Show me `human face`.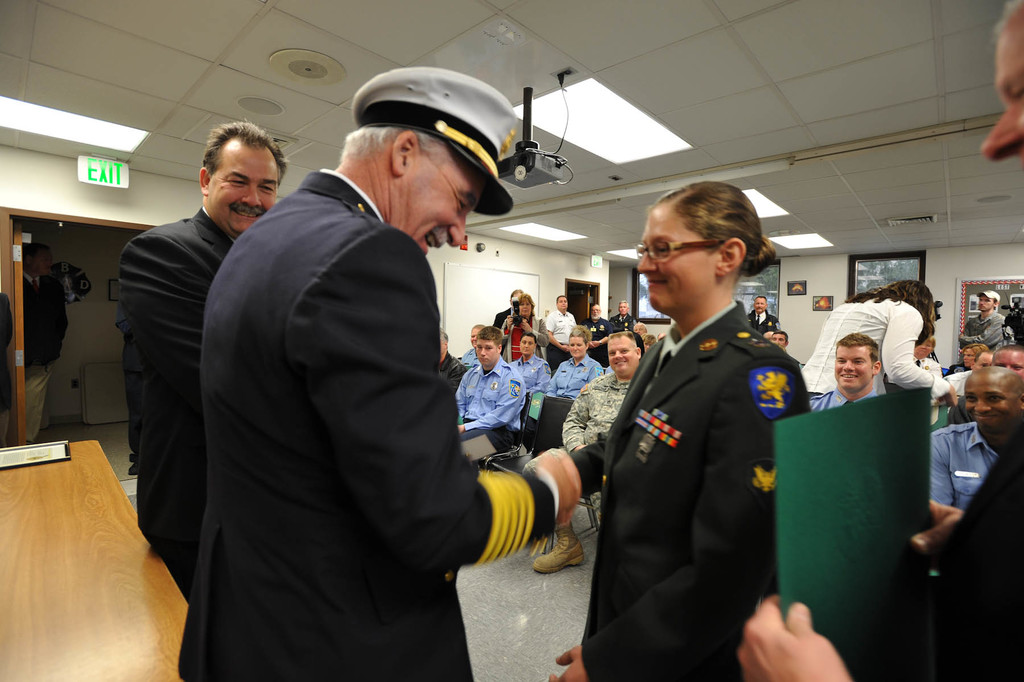
`human face` is here: (x1=606, y1=339, x2=636, y2=376).
